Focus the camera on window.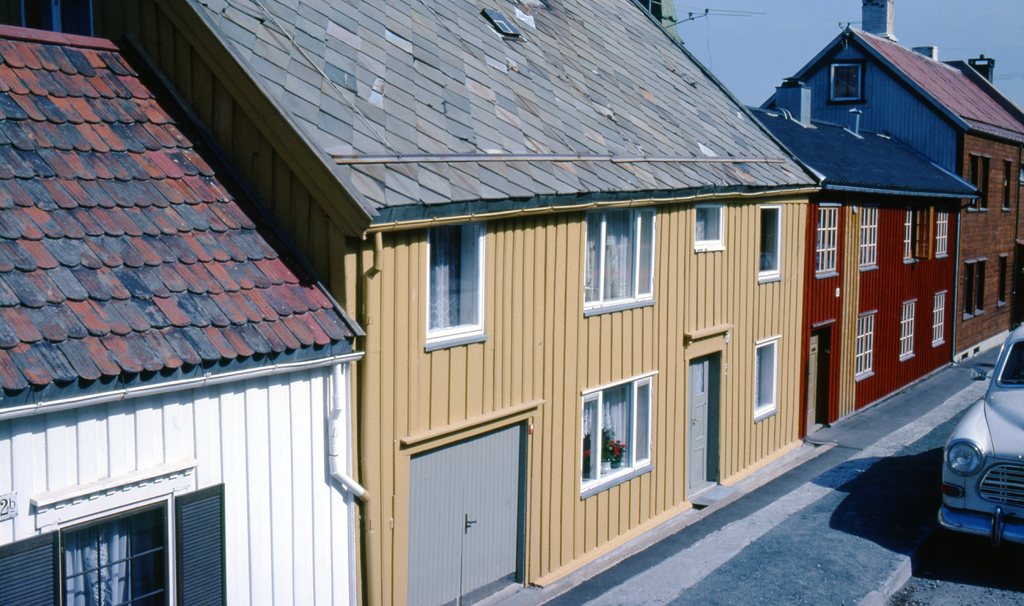
Focus region: pyautogui.locateOnScreen(423, 227, 488, 354).
